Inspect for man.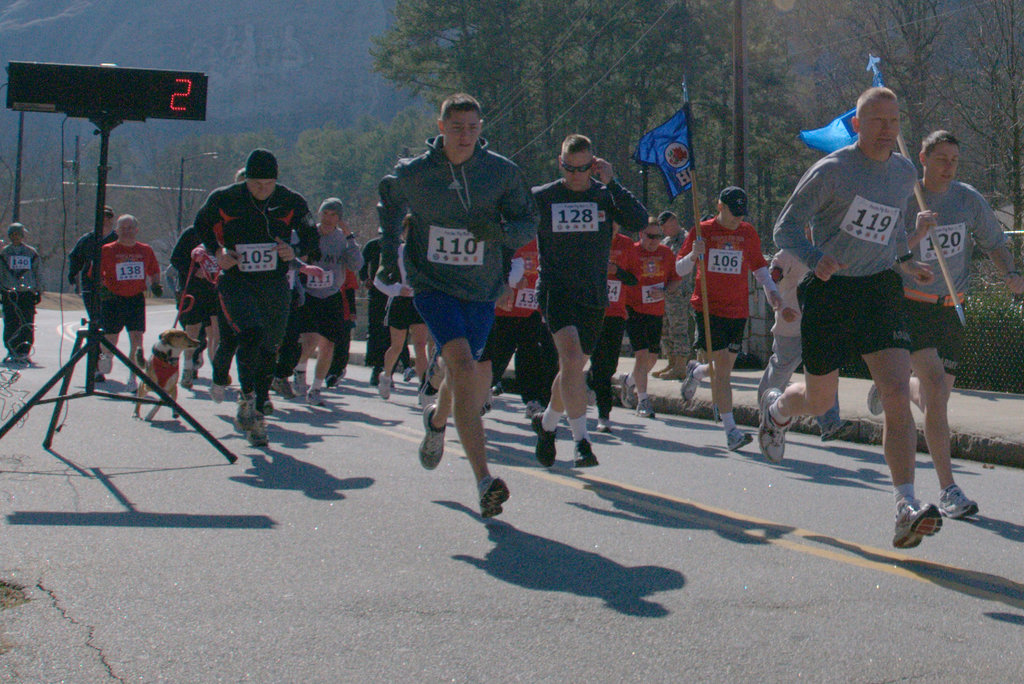
Inspection: (x1=358, y1=234, x2=416, y2=385).
